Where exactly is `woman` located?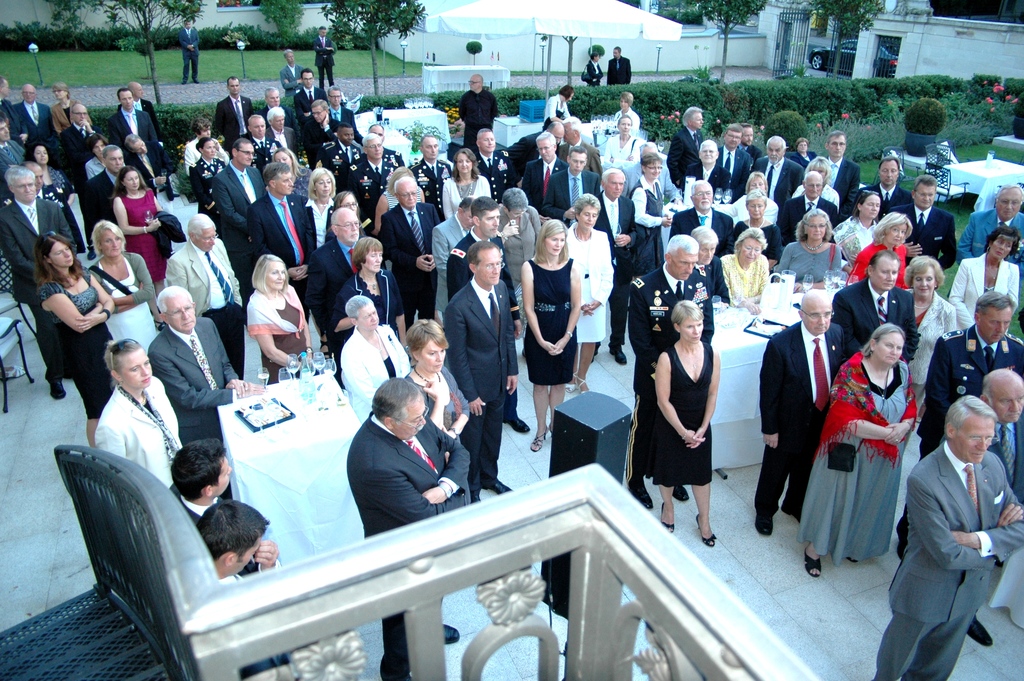
Its bounding box is x1=790 y1=154 x2=838 y2=215.
